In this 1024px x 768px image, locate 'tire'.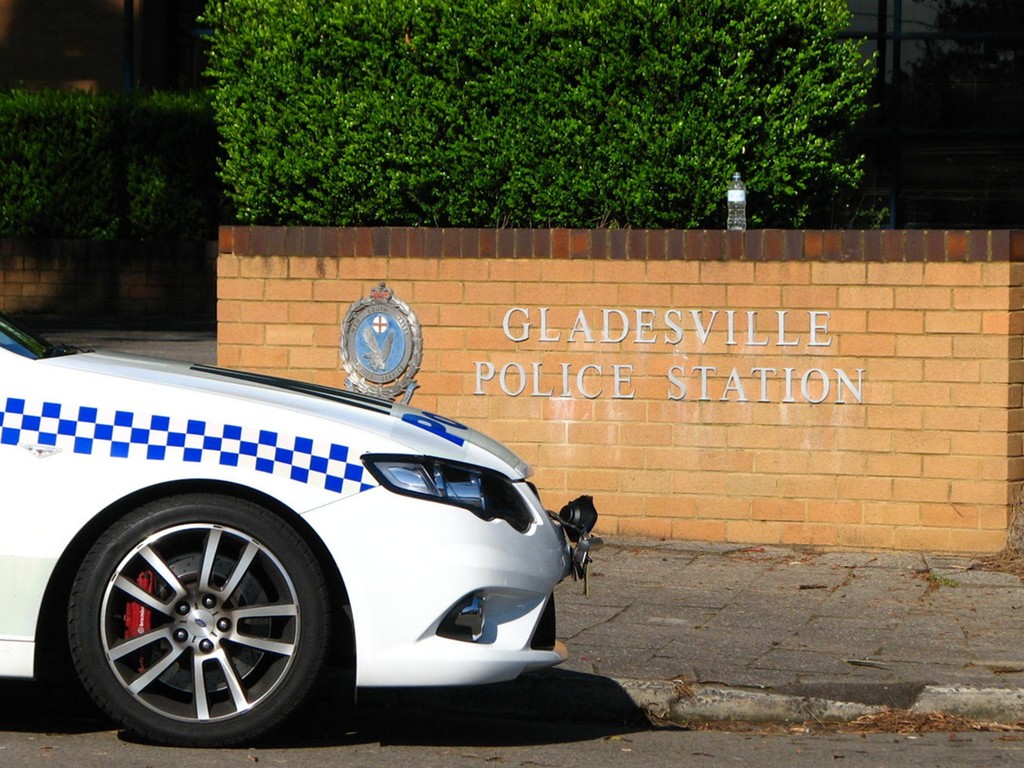
Bounding box: bbox(53, 485, 349, 763).
